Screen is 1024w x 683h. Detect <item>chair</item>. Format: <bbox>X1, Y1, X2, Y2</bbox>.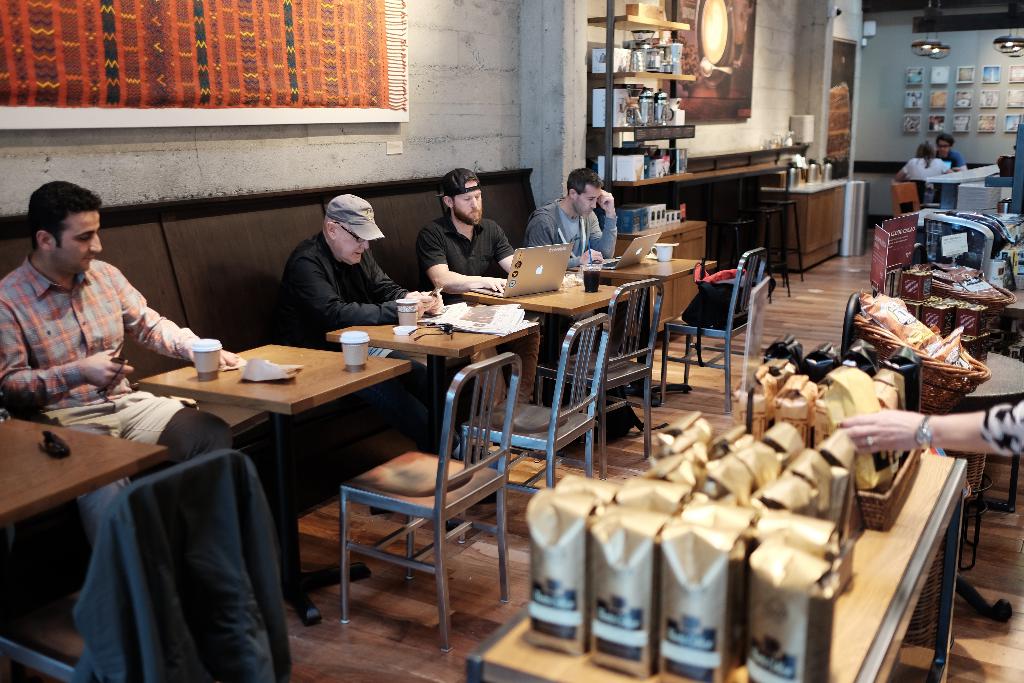
<bbox>548, 279, 663, 470</bbox>.
